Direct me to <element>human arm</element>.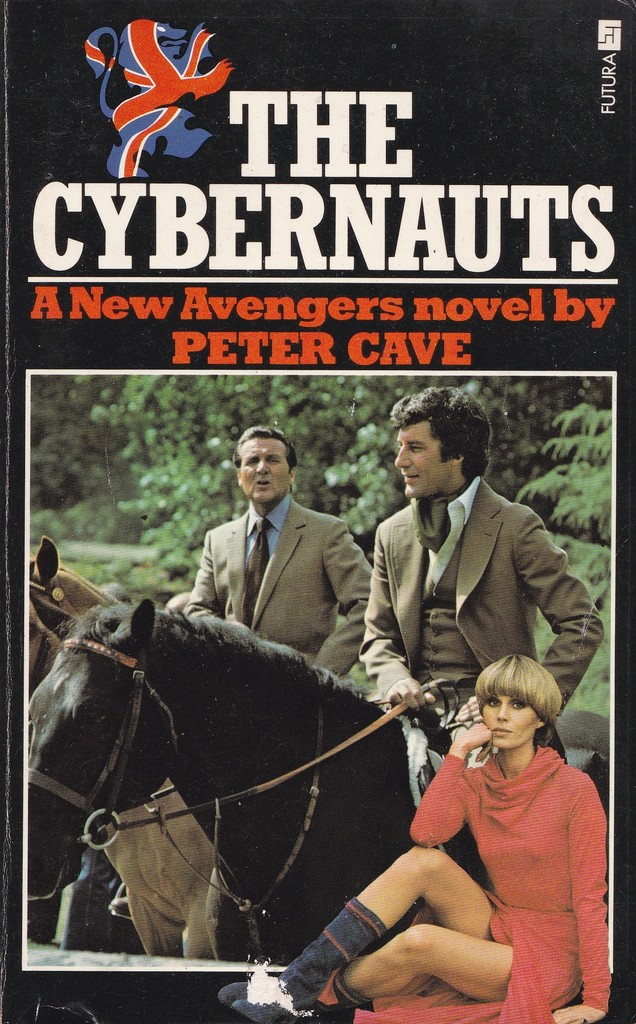
Direction: rect(175, 538, 225, 621).
